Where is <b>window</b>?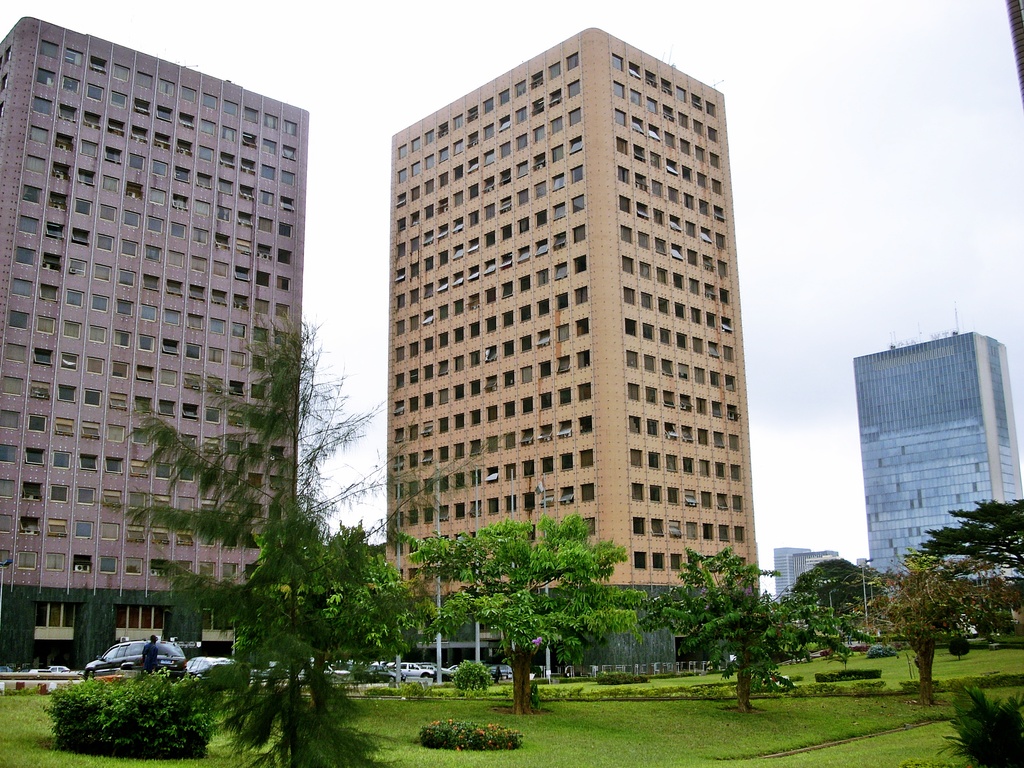
crop(408, 481, 415, 495).
